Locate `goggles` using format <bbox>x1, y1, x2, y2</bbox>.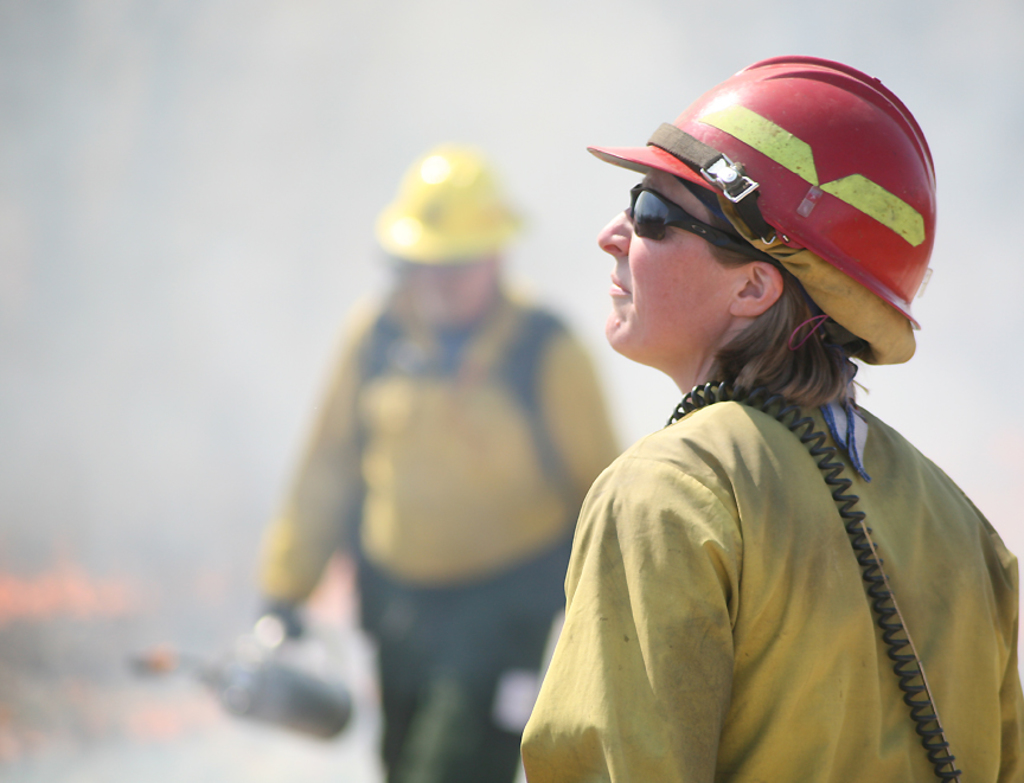
<bbox>622, 184, 777, 267</bbox>.
